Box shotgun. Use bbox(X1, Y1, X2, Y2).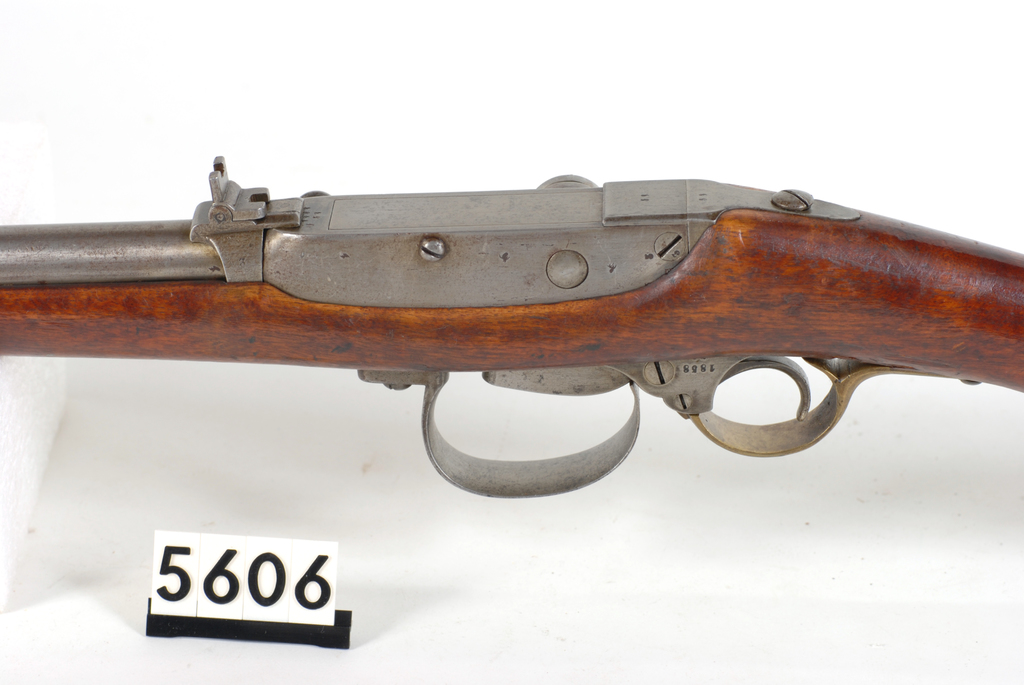
bbox(0, 155, 1021, 498).
